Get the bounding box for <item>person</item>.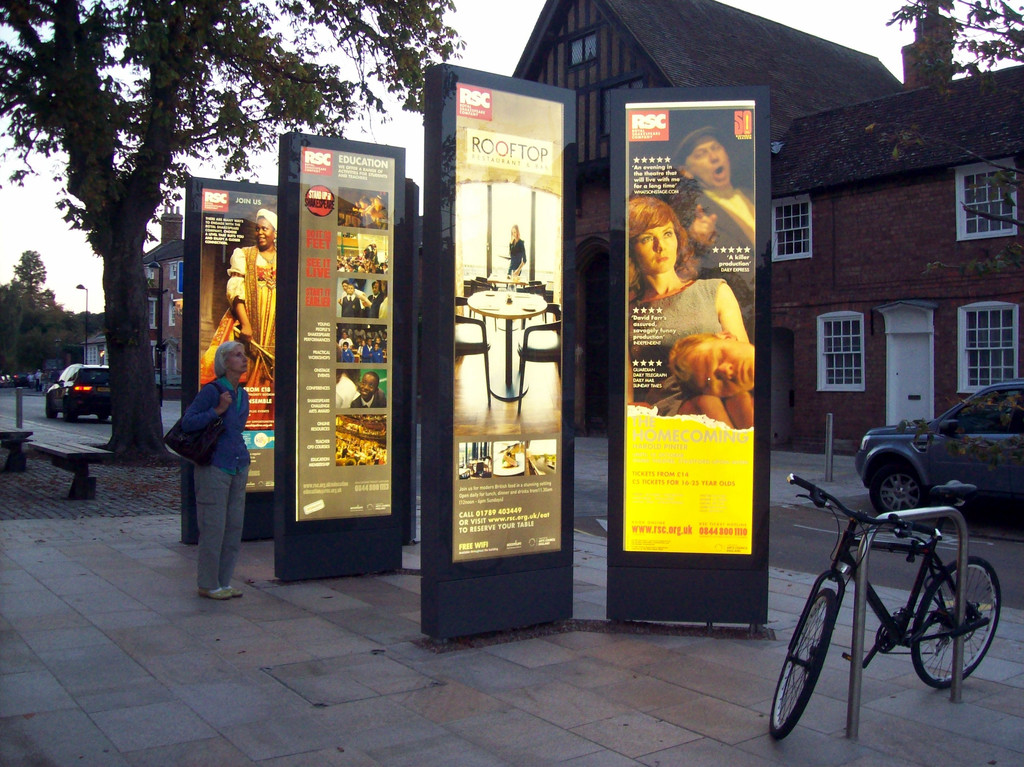
box=[165, 327, 256, 593].
